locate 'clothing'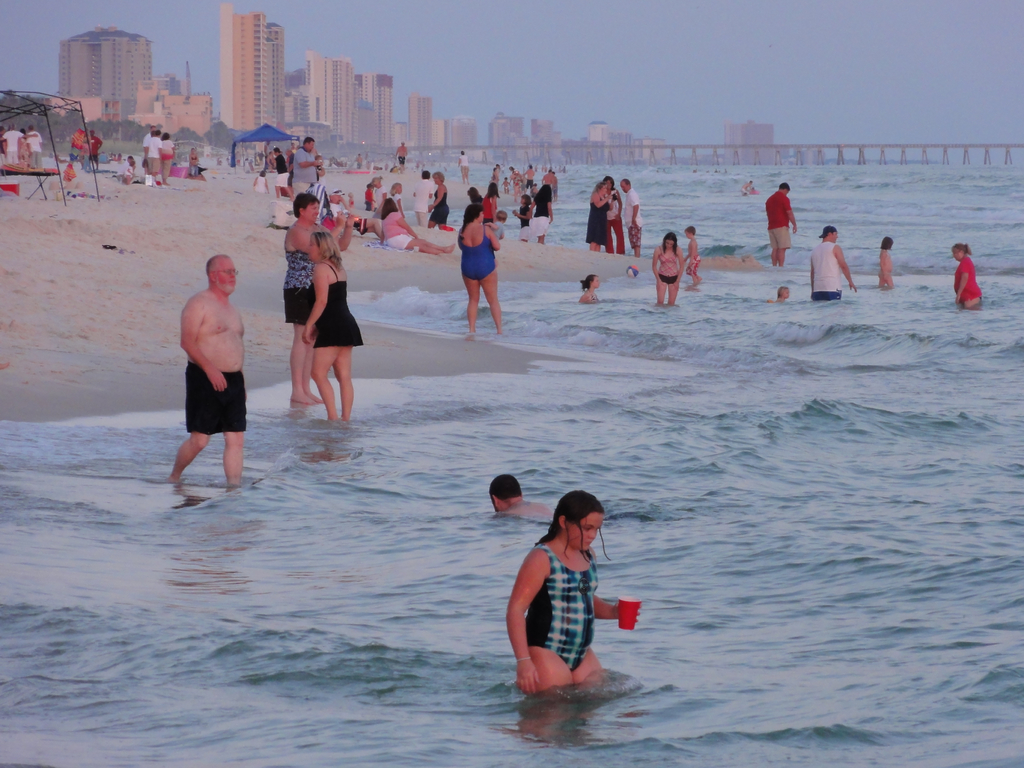
(0,134,5,159)
